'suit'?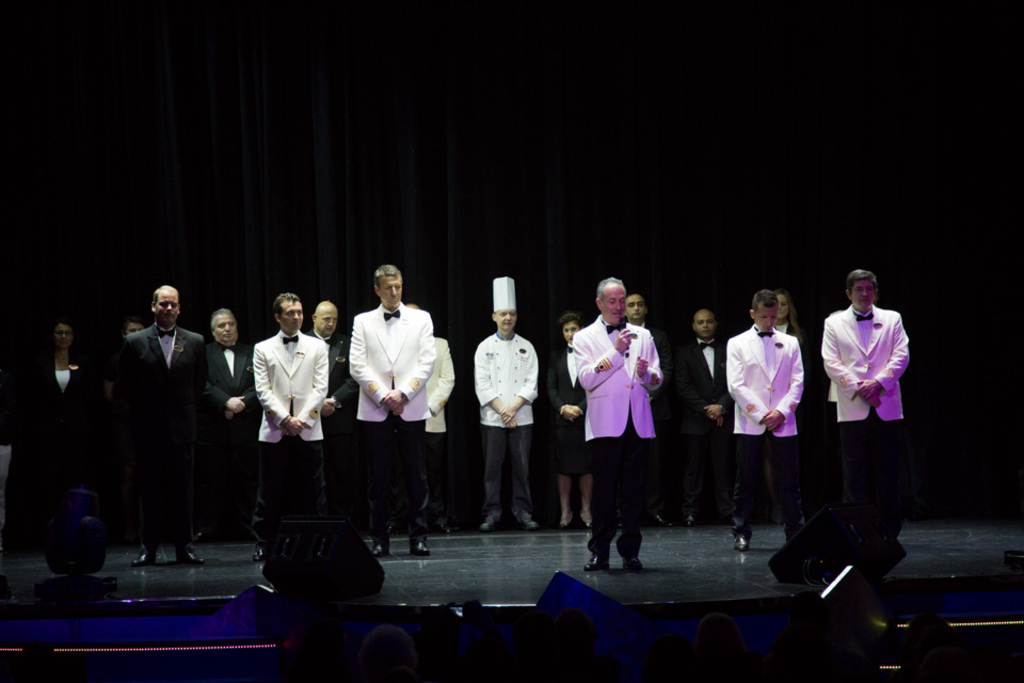
[387, 335, 455, 526]
